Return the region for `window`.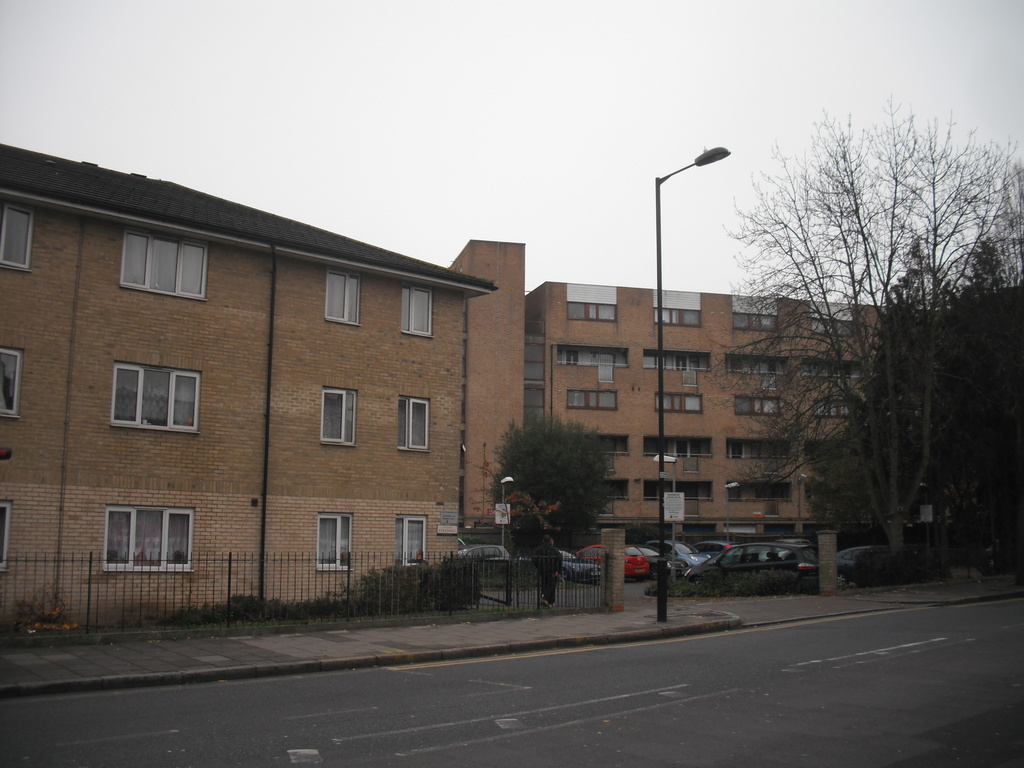
0/344/22/415.
